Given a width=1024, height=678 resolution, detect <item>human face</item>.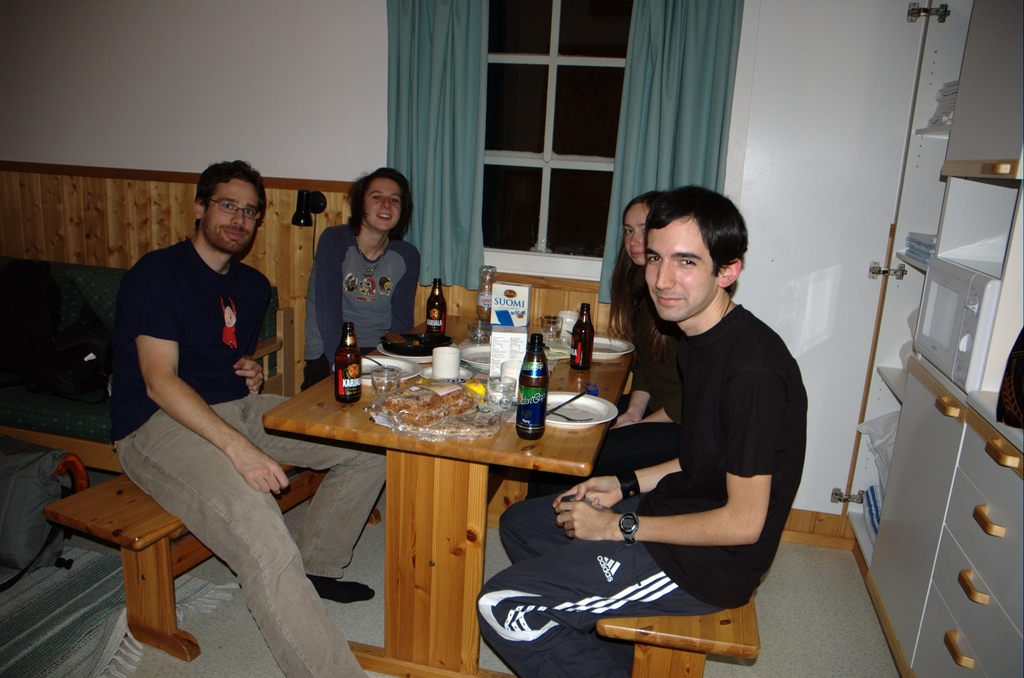
[205, 181, 262, 260].
